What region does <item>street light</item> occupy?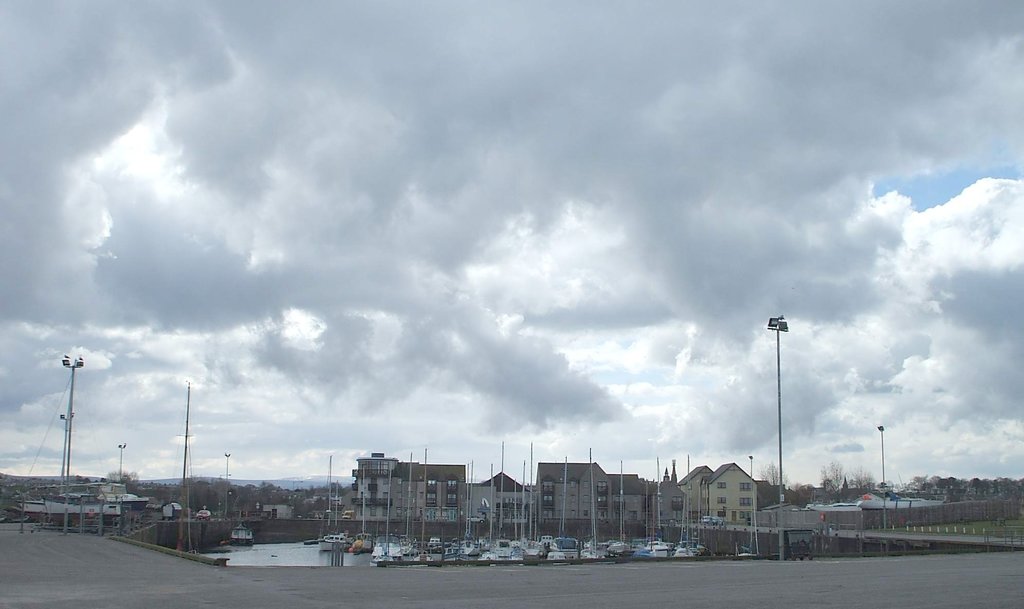
bbox=[120, 443, 126, 481].
